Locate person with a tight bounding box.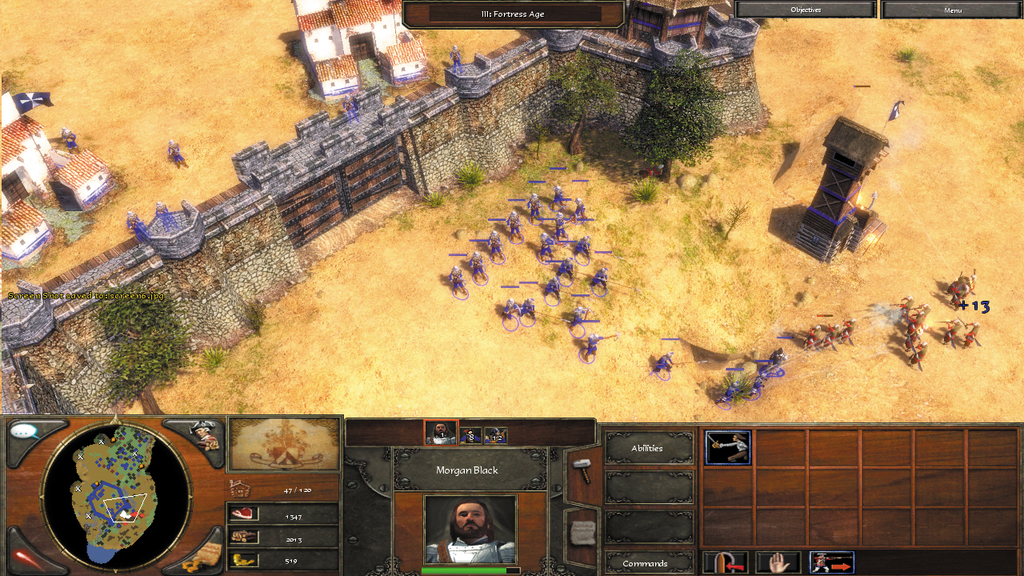
(125, 209, 150, 248).
